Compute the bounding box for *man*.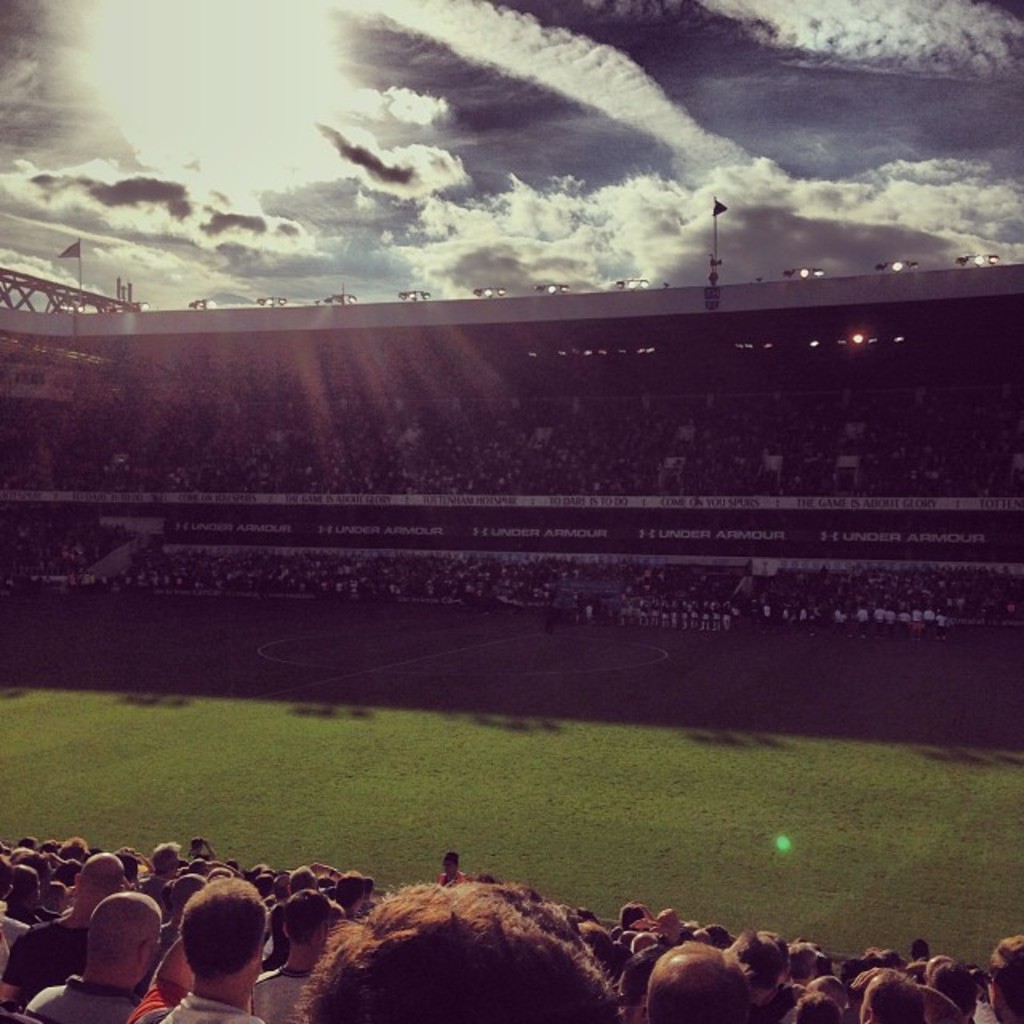
[x1=157, y1=877, x2=270, y2=1022].
